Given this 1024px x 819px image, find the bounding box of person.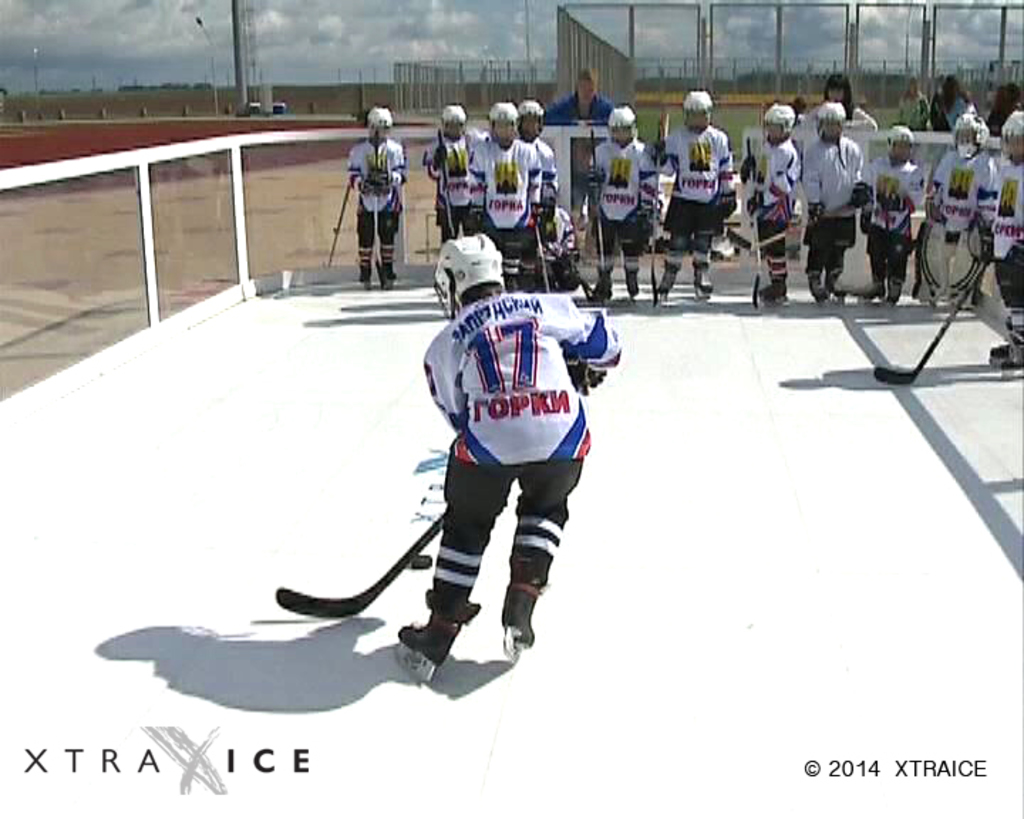
Rect(940, 71, 973, 135).
